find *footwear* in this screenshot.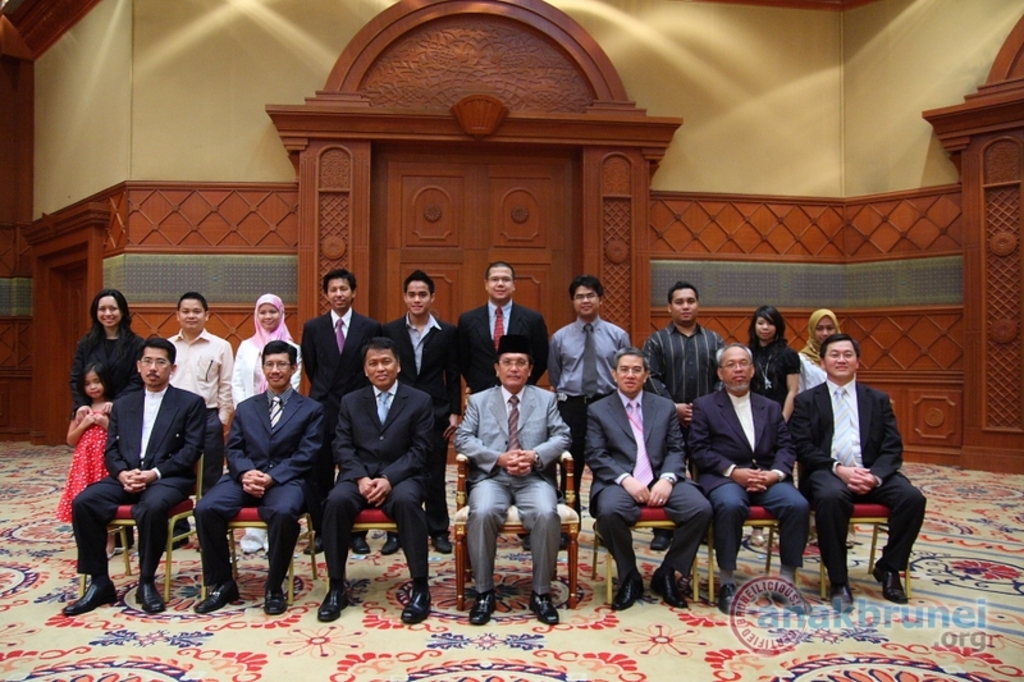
The bounding box for *footwear* is bbox=[316, 587, 349, 624].
